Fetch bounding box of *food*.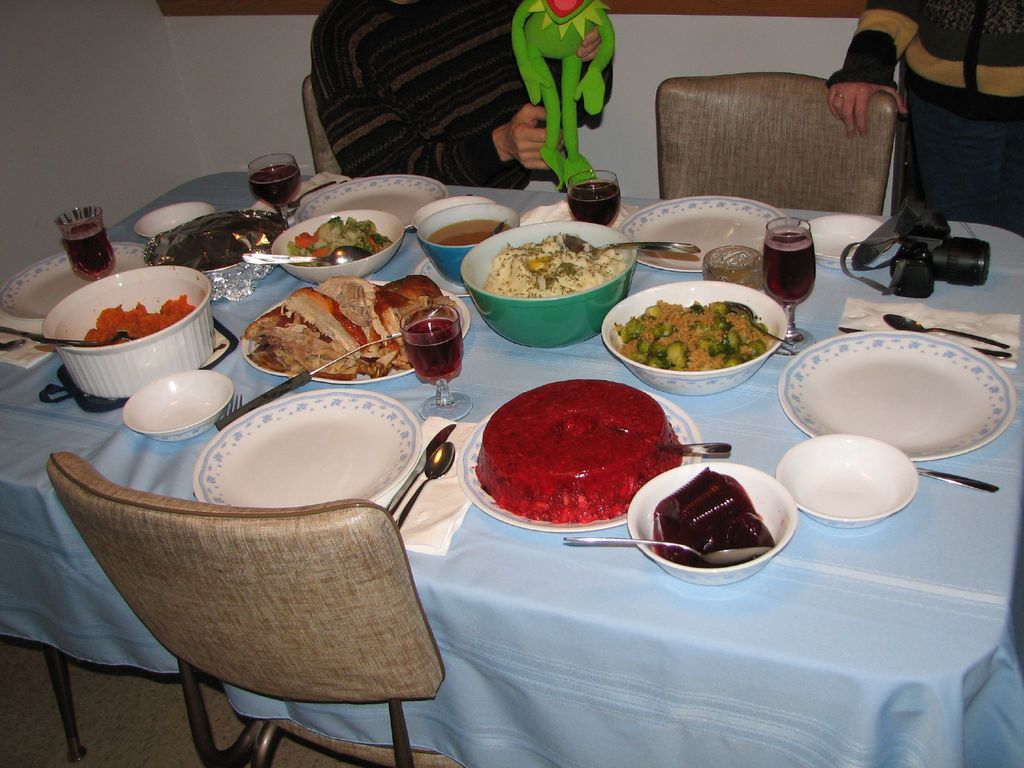
Bbox: left=82, top=292, right=198, bottom=348.
